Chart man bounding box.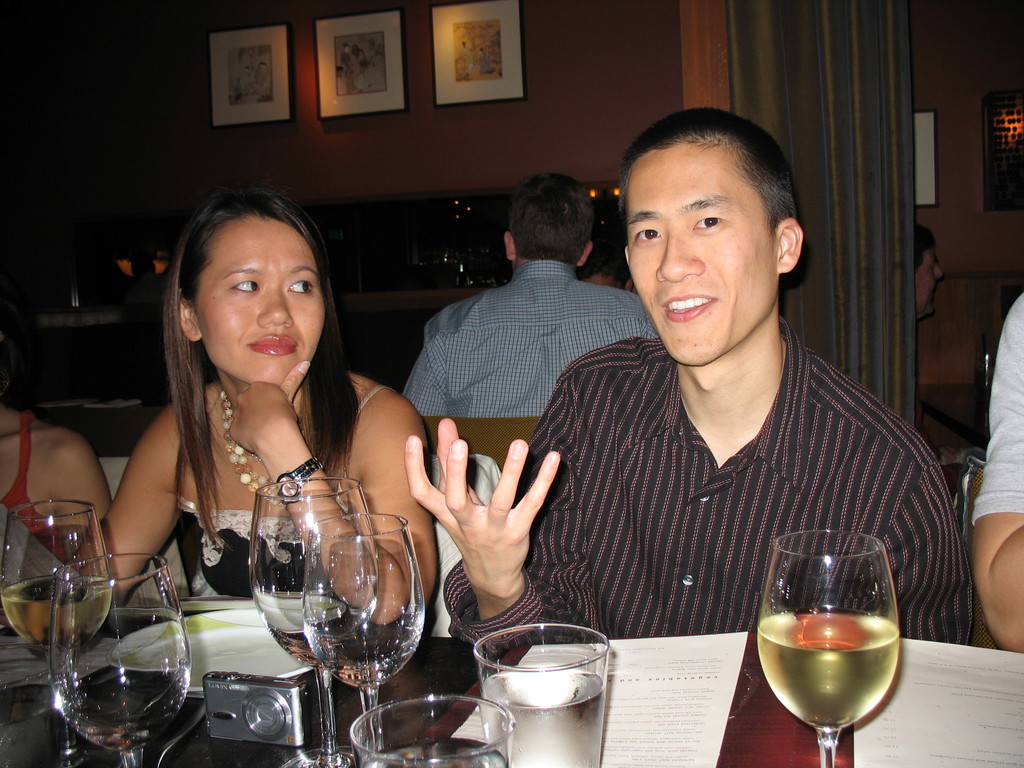
Charted: pyautogui.locateOnScreen(397, 173, 660, 435).
